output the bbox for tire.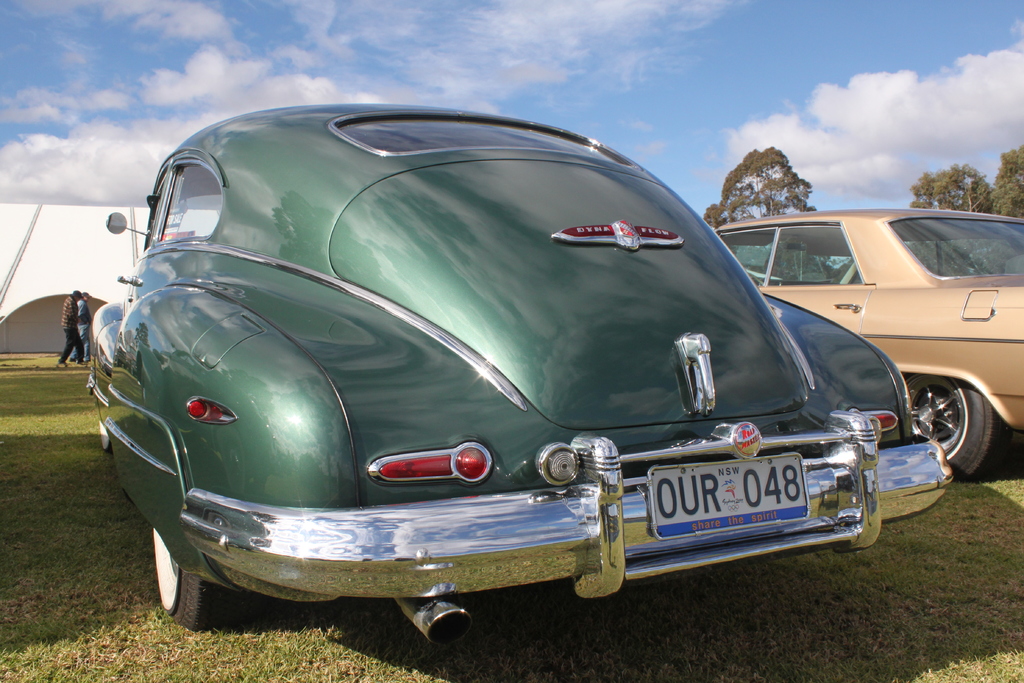
Rect(899, 379, 995, 482).
